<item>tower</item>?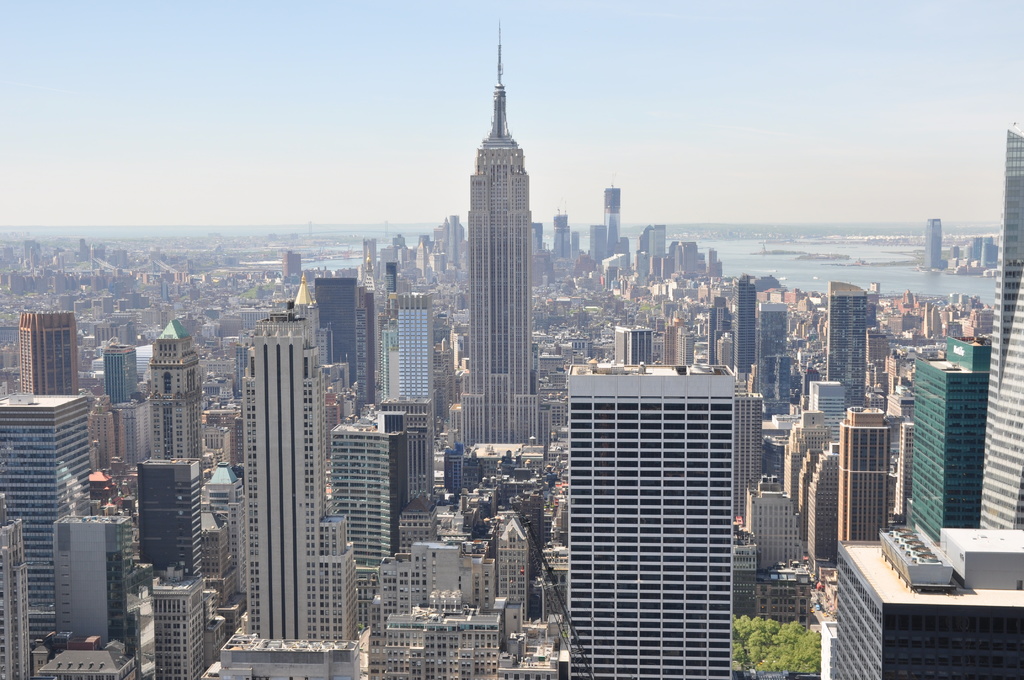
bbox=(328, 417, 410, 576)
